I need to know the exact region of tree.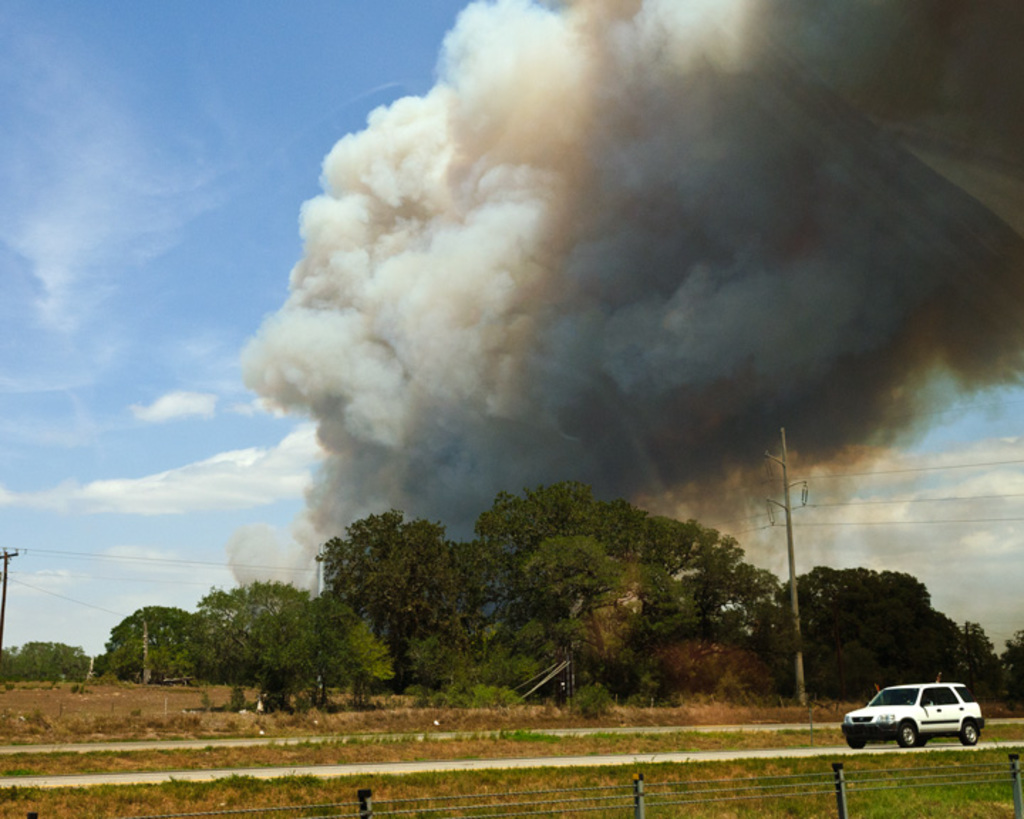
Region: 464:620:540:688.
